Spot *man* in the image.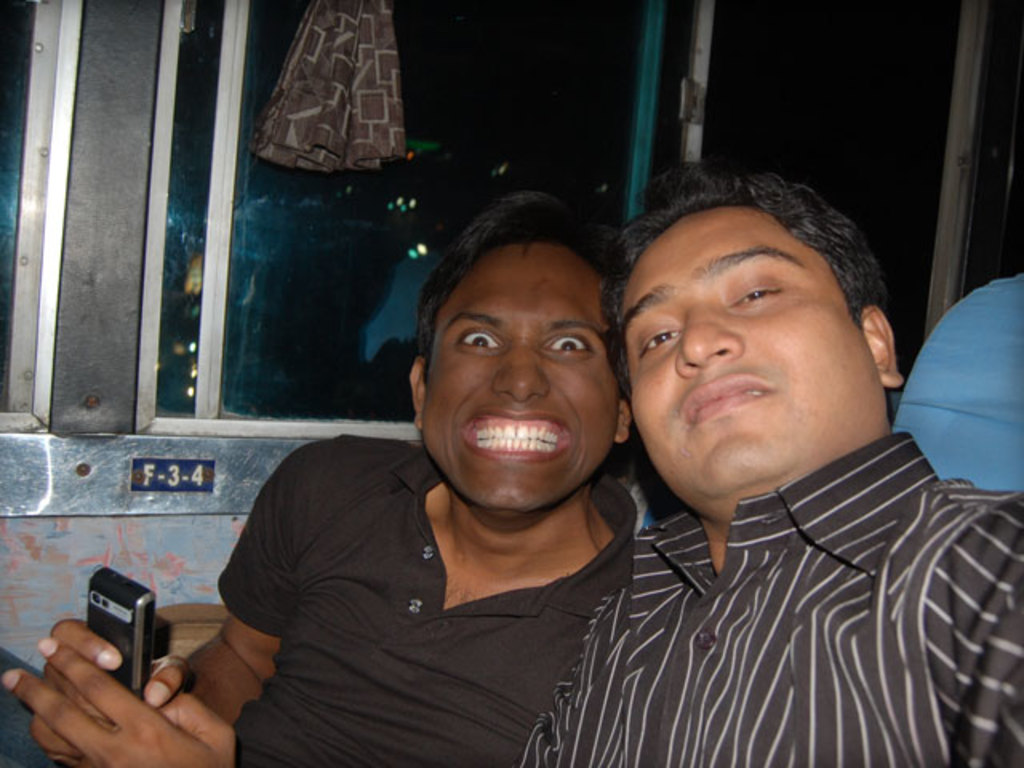
*man* found at [left=158, top=208, right=733, bottom=752].
